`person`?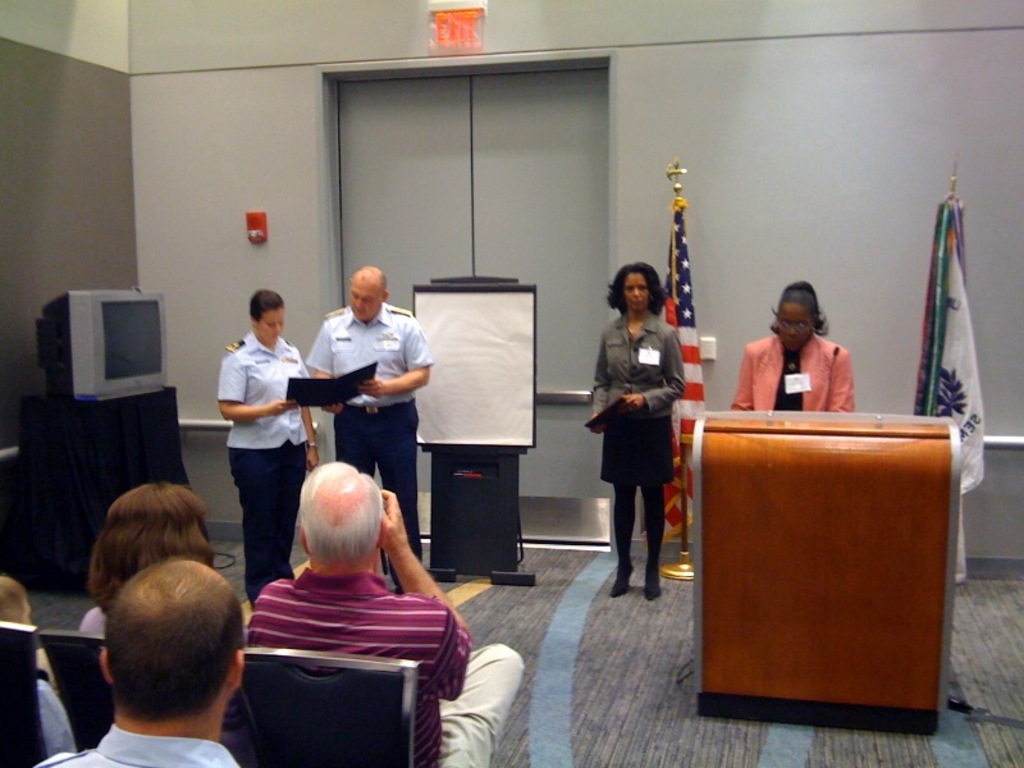
<region>31, 545, 266, 767</region>
